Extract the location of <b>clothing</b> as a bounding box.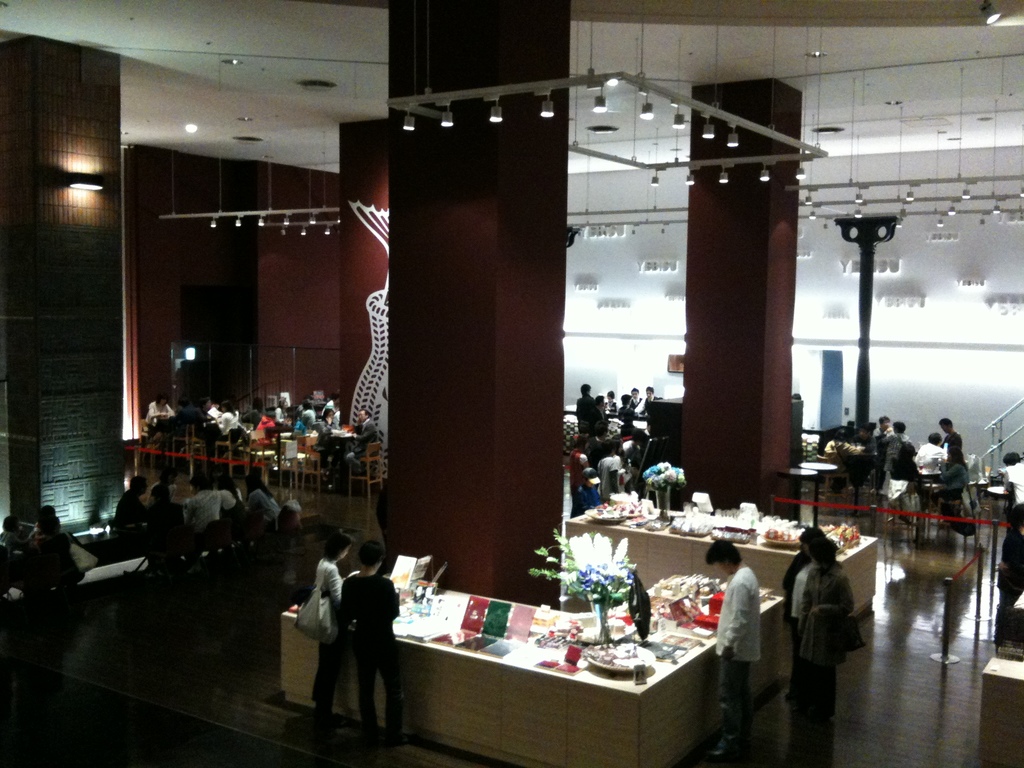
box=[193, 490, 222, 524].
